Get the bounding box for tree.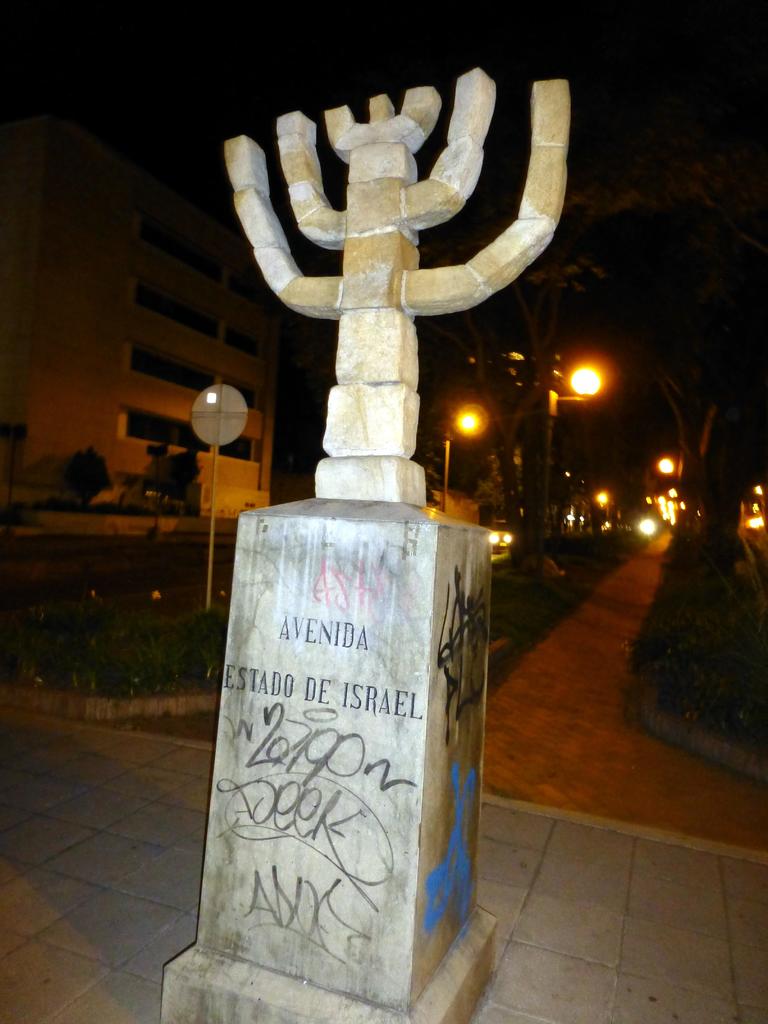
select_region(401, 216, 605, 566).
